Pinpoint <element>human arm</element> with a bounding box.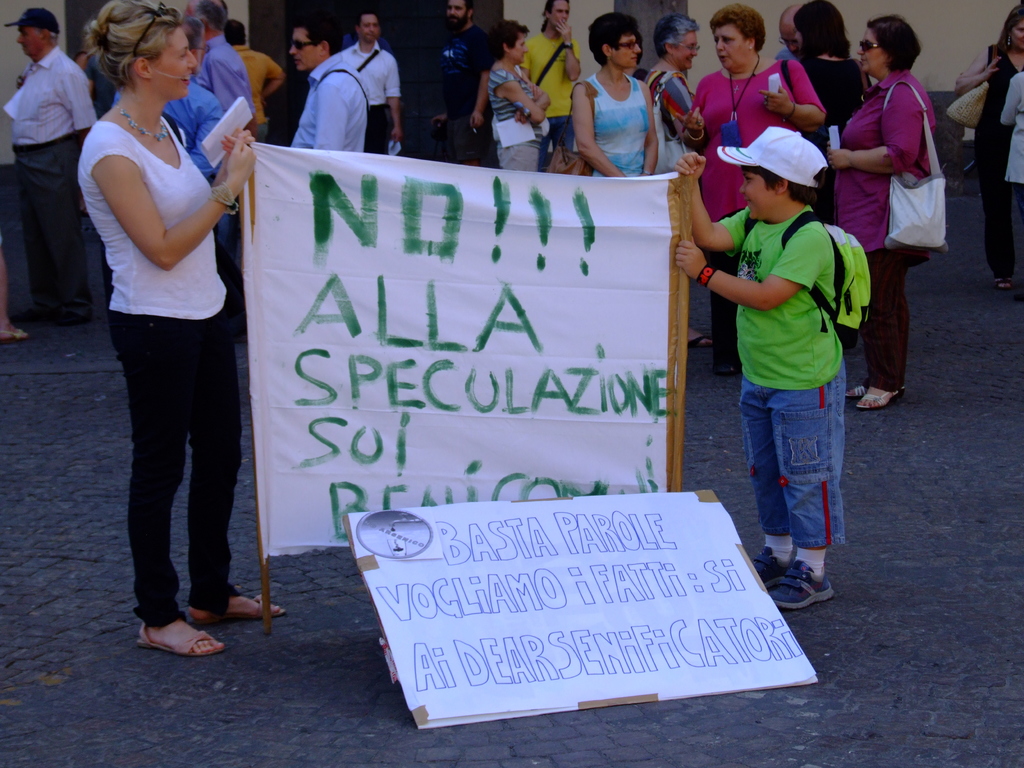
(469, 38, 490, 128).
